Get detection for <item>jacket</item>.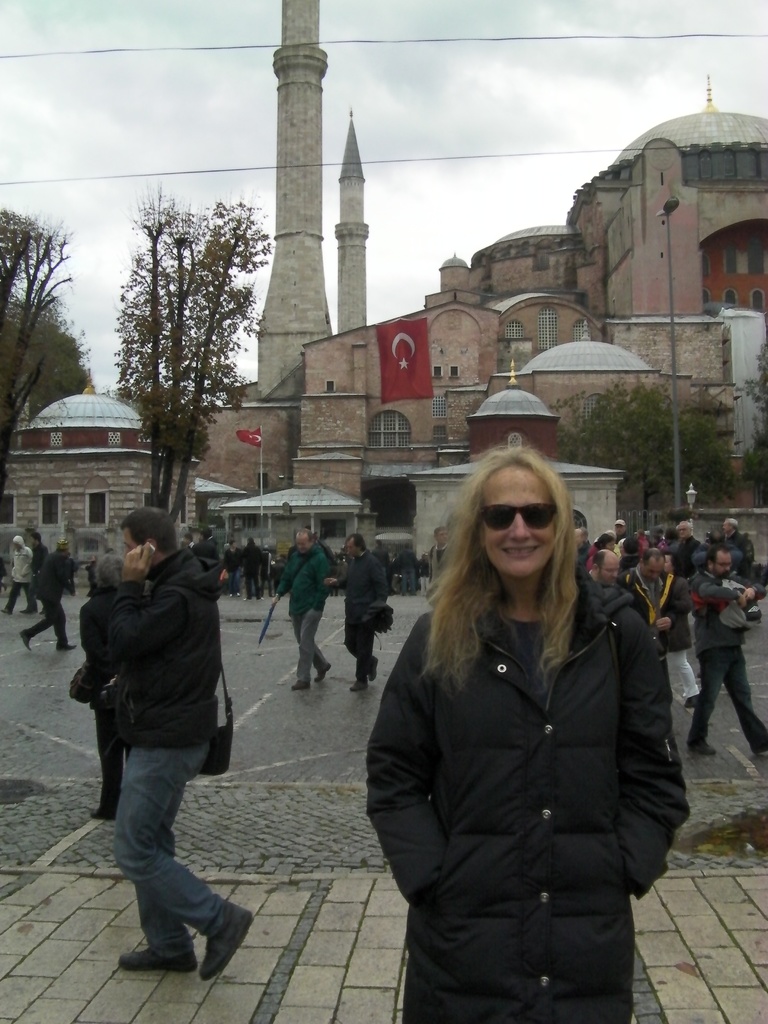
Detection: 268, 545, 333, 614.
